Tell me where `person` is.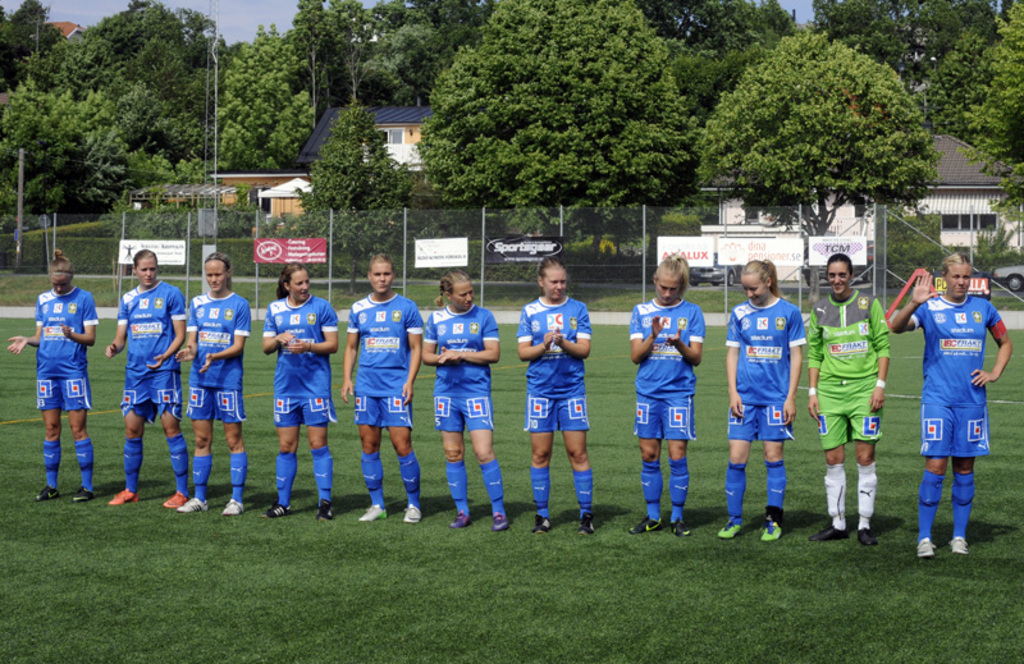
`person` is at [23,243,92,507].
